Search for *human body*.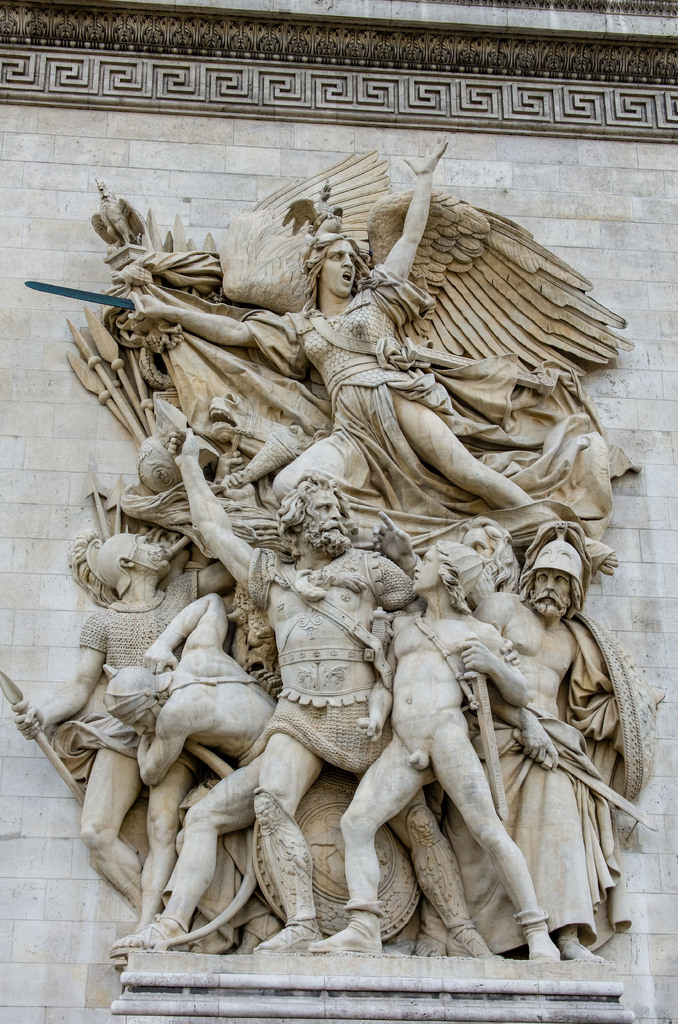
Found at crop(476, 581, 617, 959).
